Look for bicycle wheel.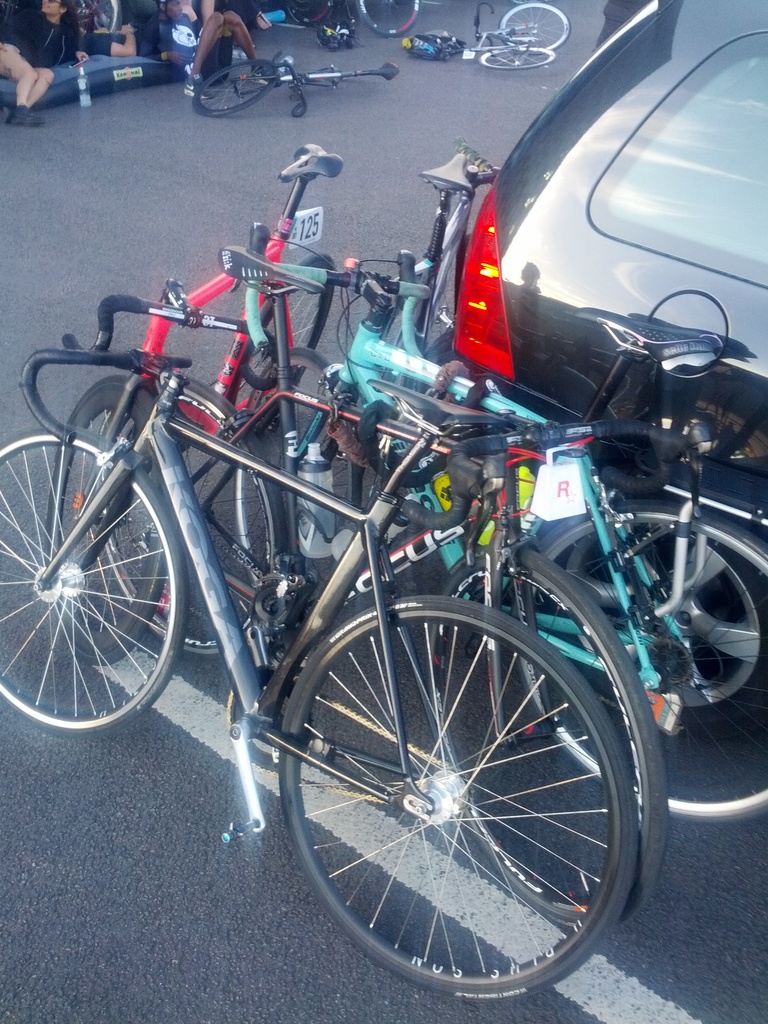
Found: 422:543:675:936.
